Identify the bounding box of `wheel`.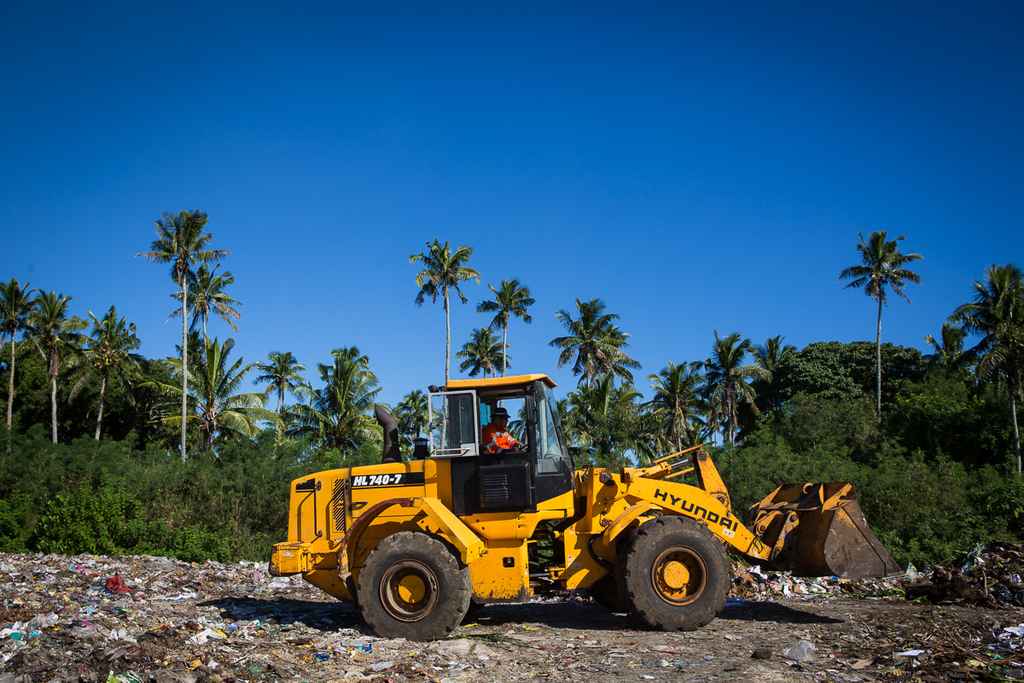
[519, 438, 541, 452].
